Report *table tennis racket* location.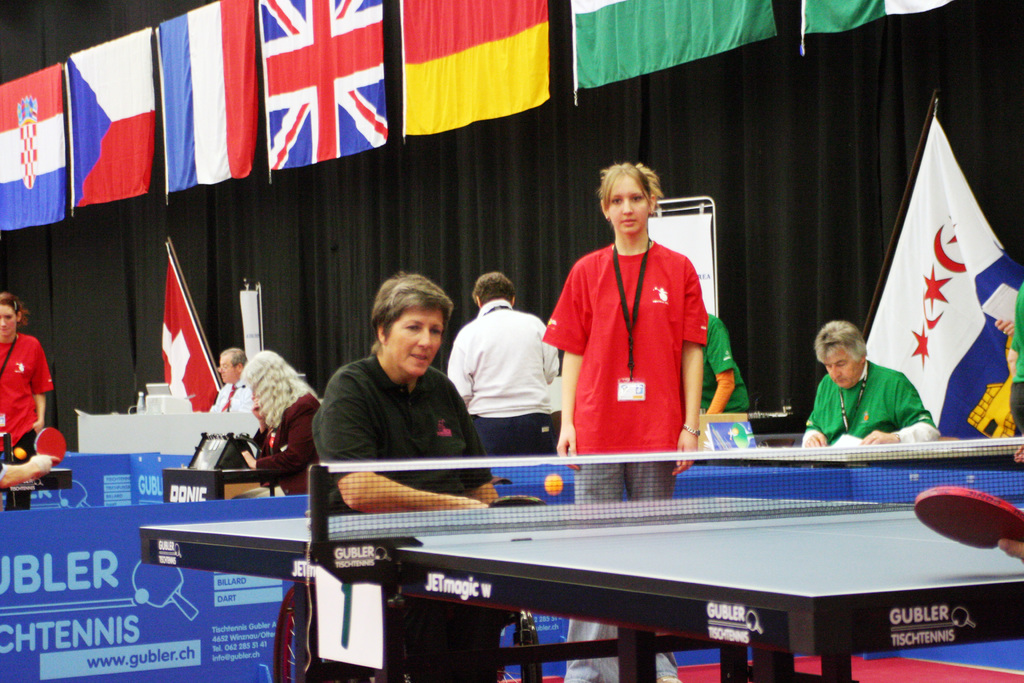
Report: <box>489,493,547,505</box>.
